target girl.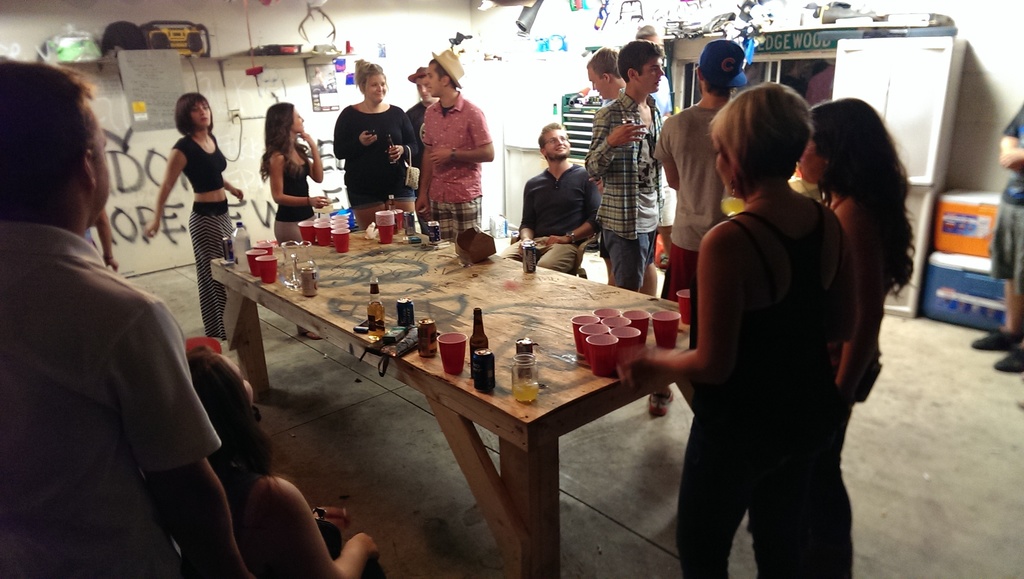
Target region: <box>751,90,924,534</box>.
